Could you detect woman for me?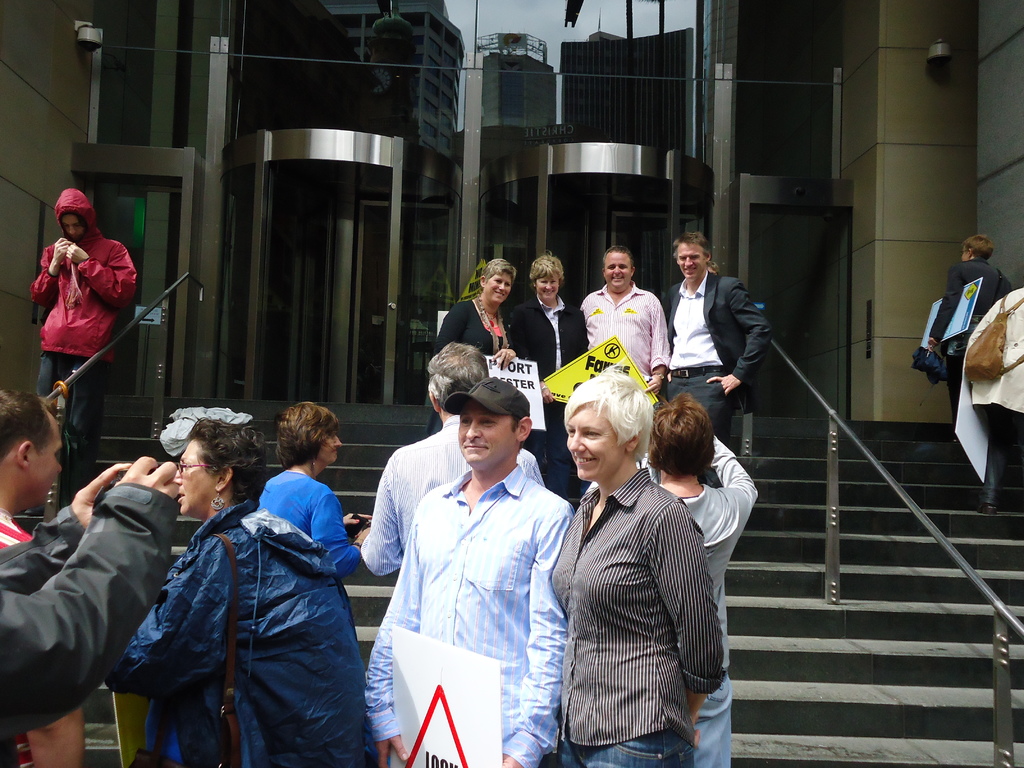
Detection result: [105, 417, 383, 767].
